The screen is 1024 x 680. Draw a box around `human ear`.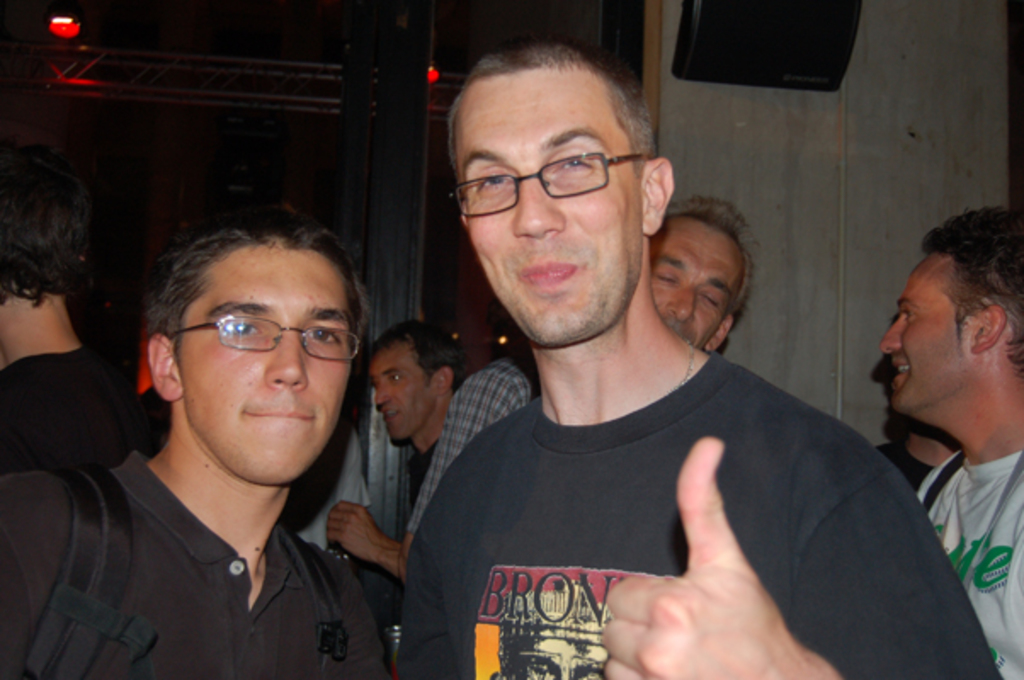
<box>706,314,733,350</box>.
